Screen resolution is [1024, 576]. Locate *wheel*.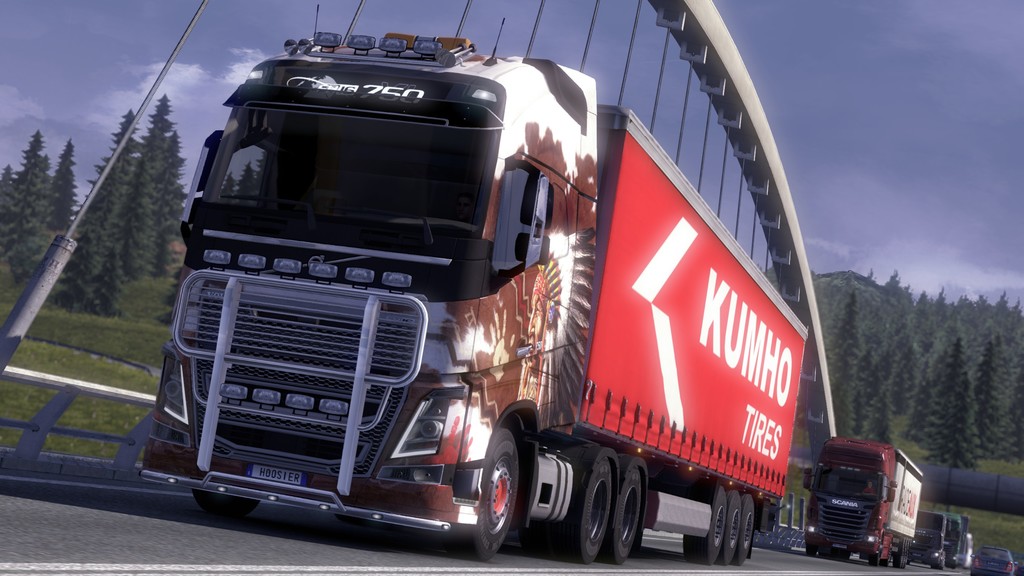
Rect(874, 540, 884, 568).
